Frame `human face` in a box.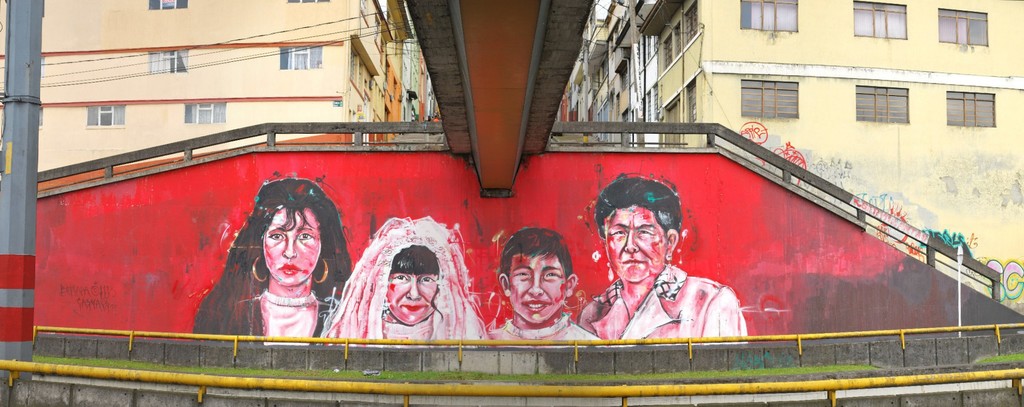
select_region(605, 202, 668, 281).
